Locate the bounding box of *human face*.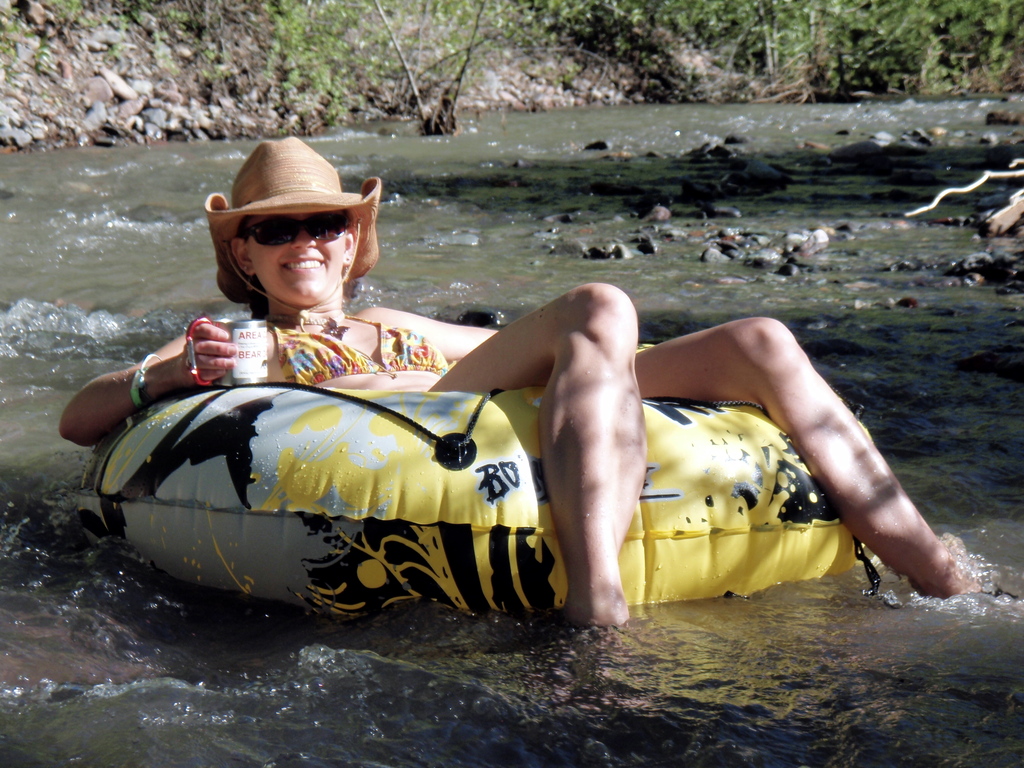
Bounding box: [x1=242, y1=212, x2=346, y2=304].
